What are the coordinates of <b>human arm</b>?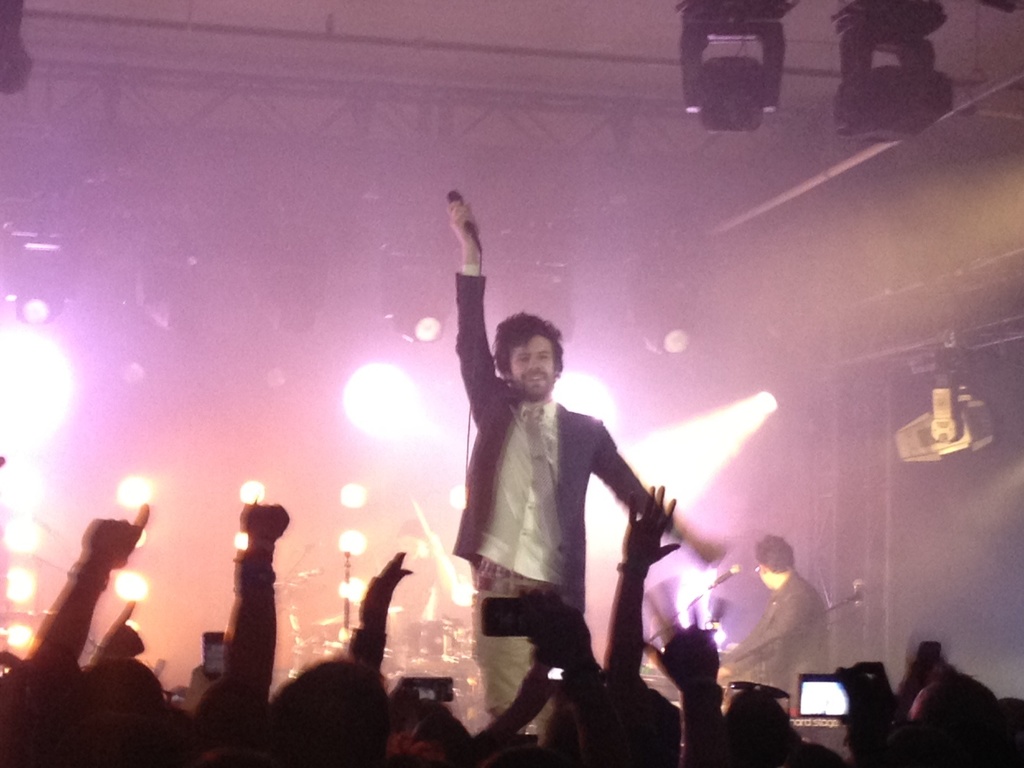
pyautogui.locateOnScreen(636, 616, 721, 767).
